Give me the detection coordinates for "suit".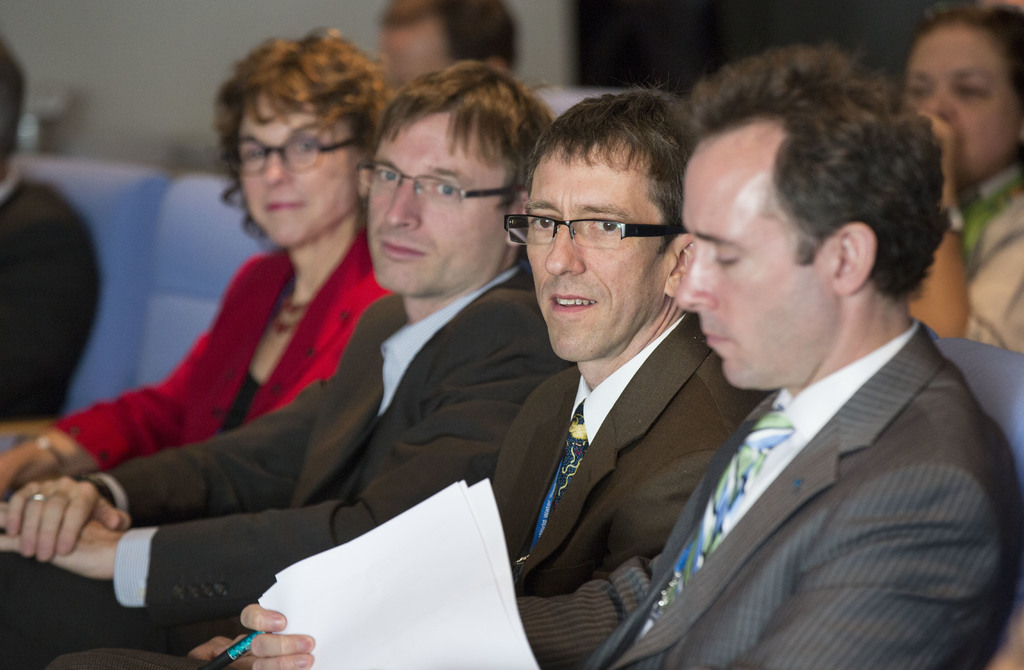
detection(178, 307, 768, 652).
